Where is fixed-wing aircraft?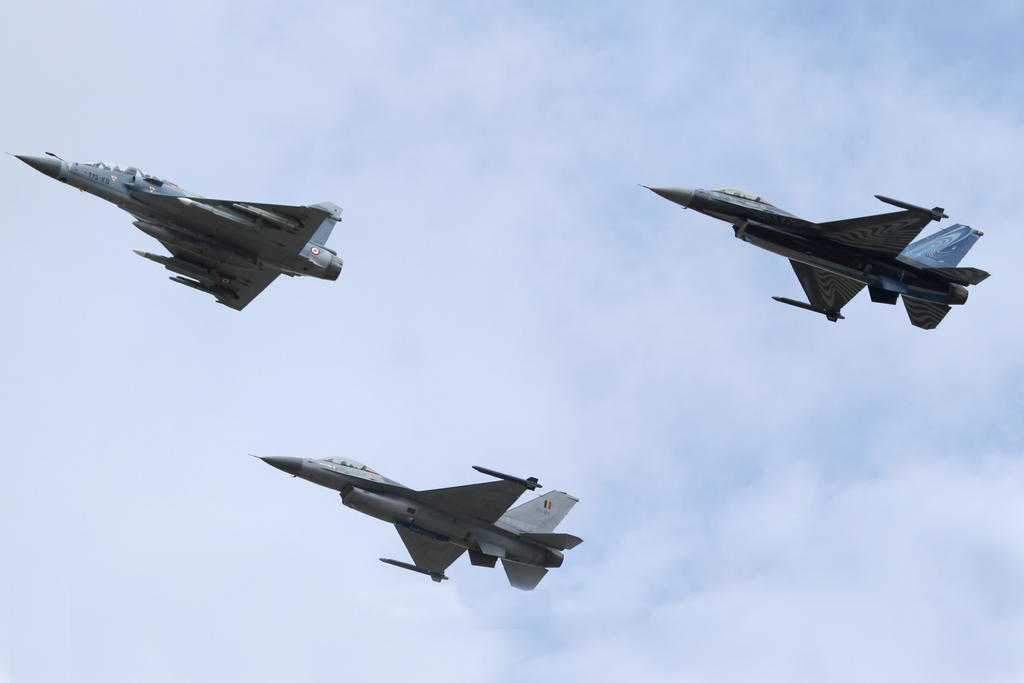
[636, 182, 991, 331].
